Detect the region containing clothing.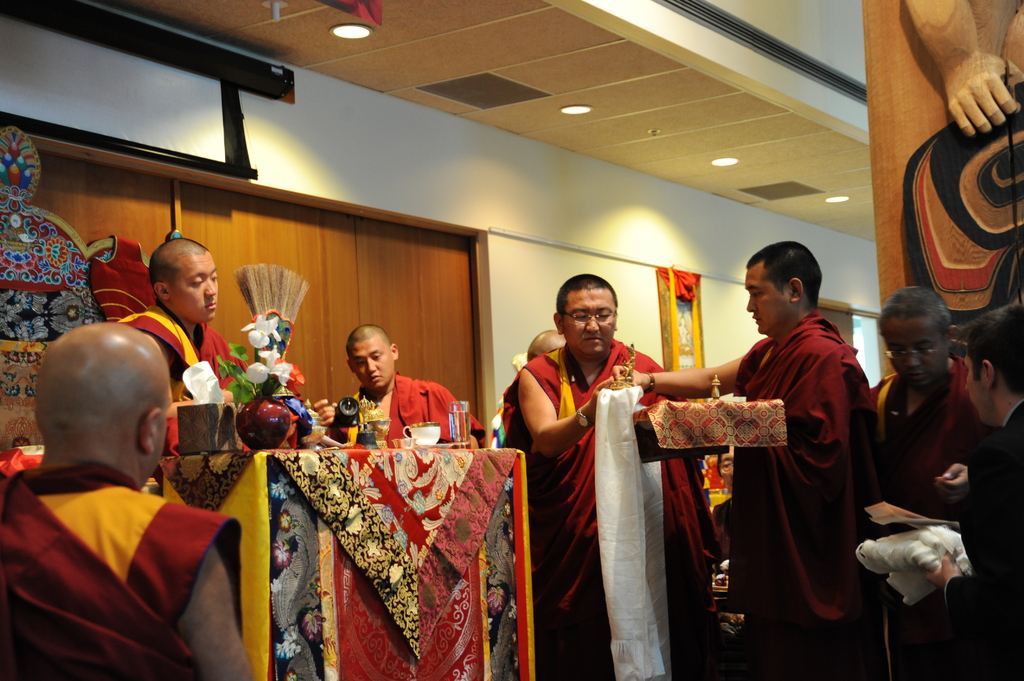
left=1, top=464, right=233, bottom=680.
